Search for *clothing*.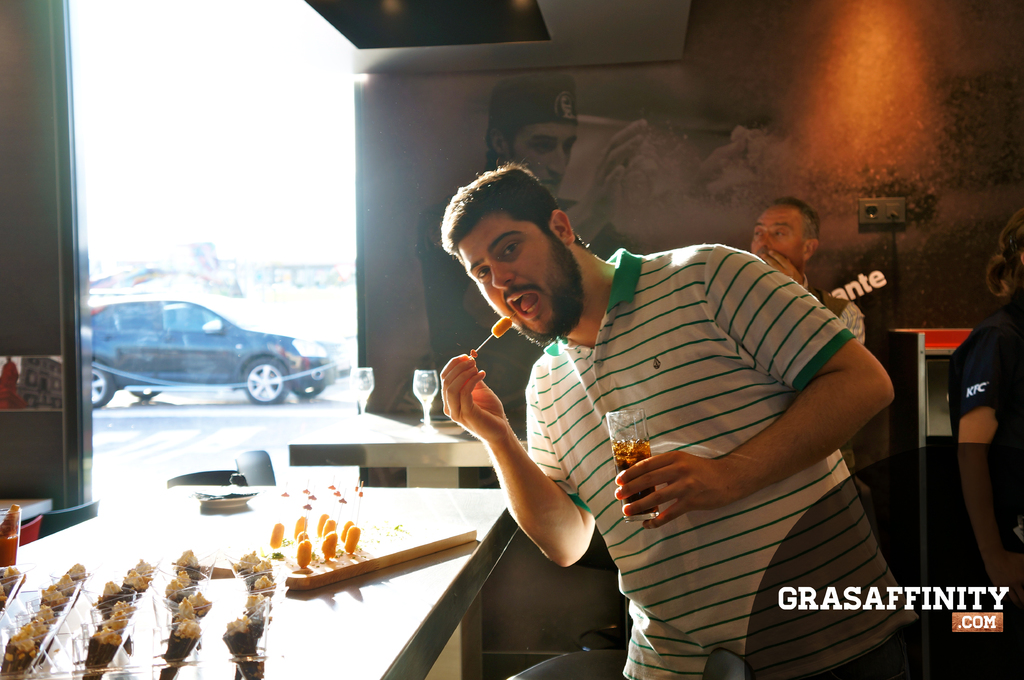
Found at box=[950, 322, 1023, 603].
